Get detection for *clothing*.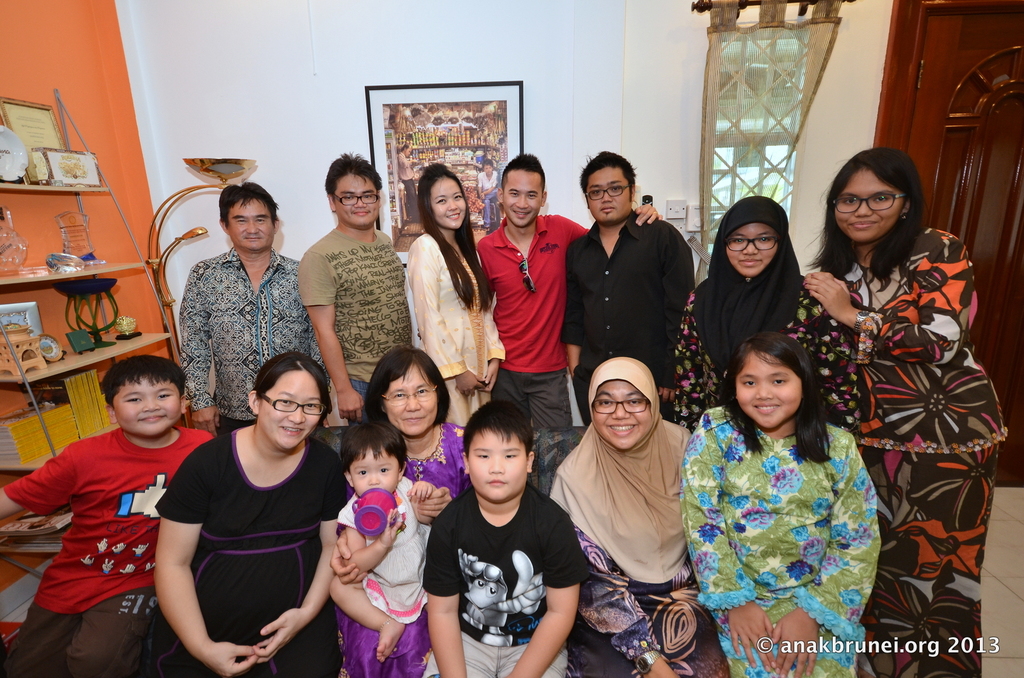
Detection: x1=177, y1=249, x2=327, y2=432.
